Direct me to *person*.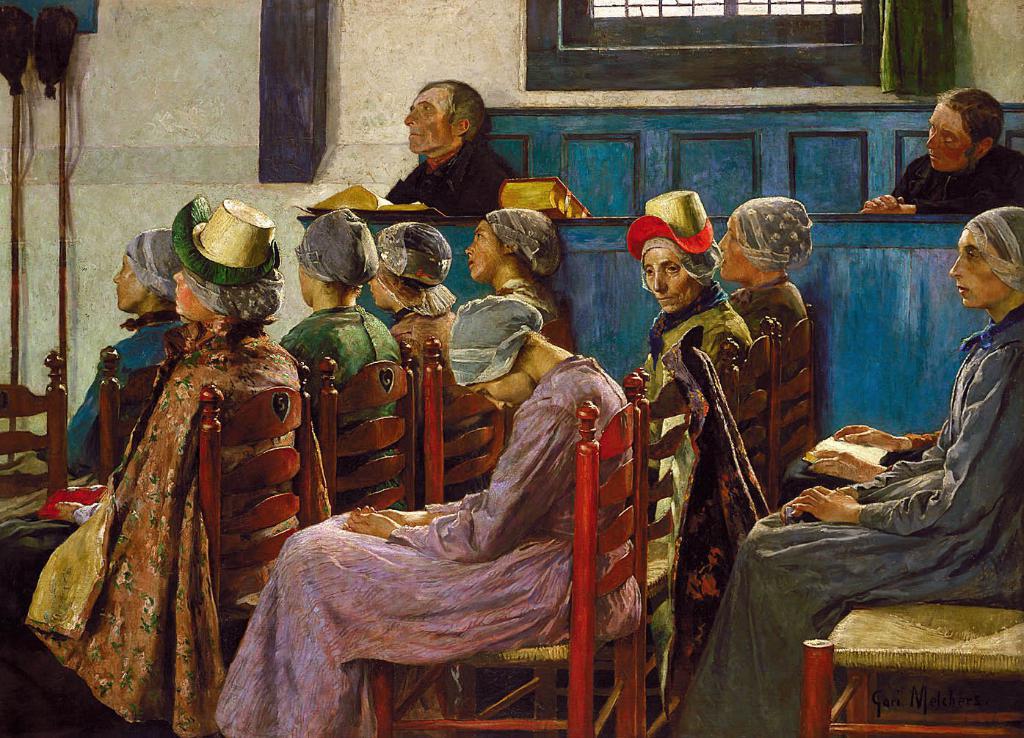
Direction: 0:200:301:737.
